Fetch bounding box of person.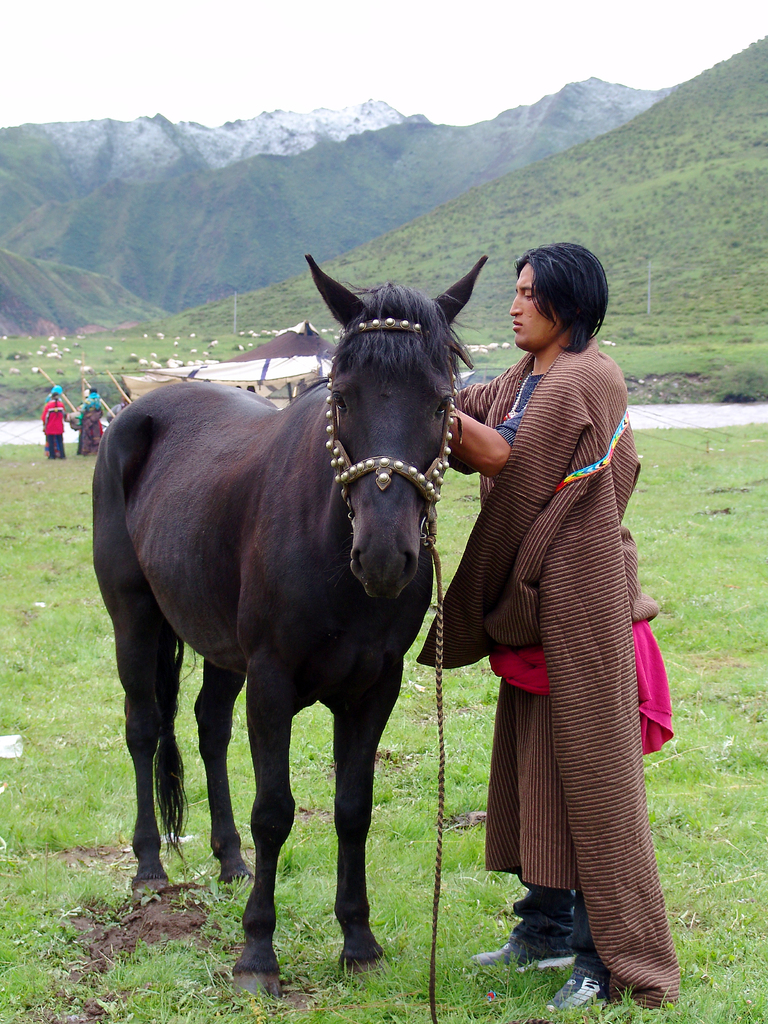
Bbox: region(442, 243, 666, 1012).
